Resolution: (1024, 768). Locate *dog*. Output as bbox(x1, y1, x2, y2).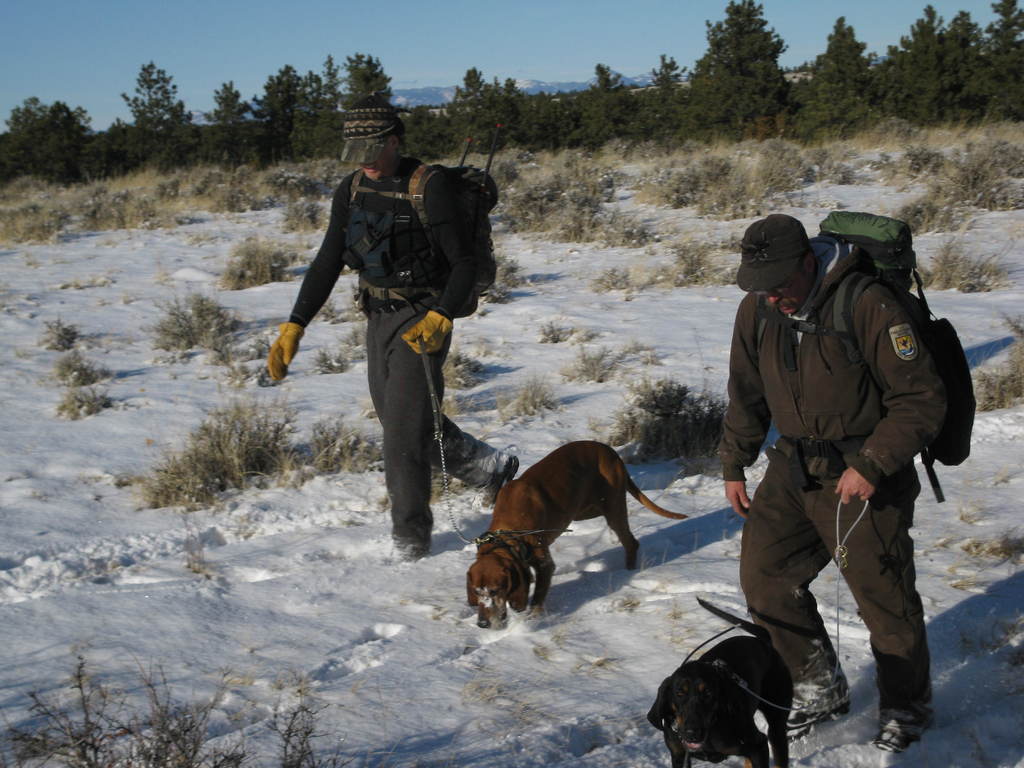
bbox(646, 596, 794, 767).
